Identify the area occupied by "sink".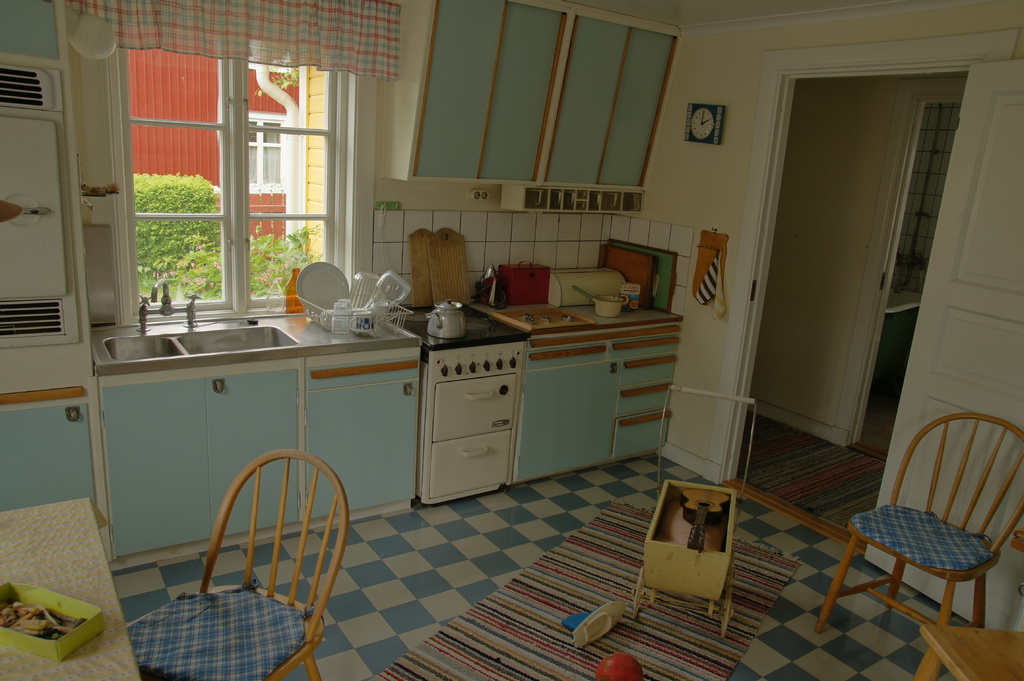
Area: left=101, top=276, right=301, bottom=361.
